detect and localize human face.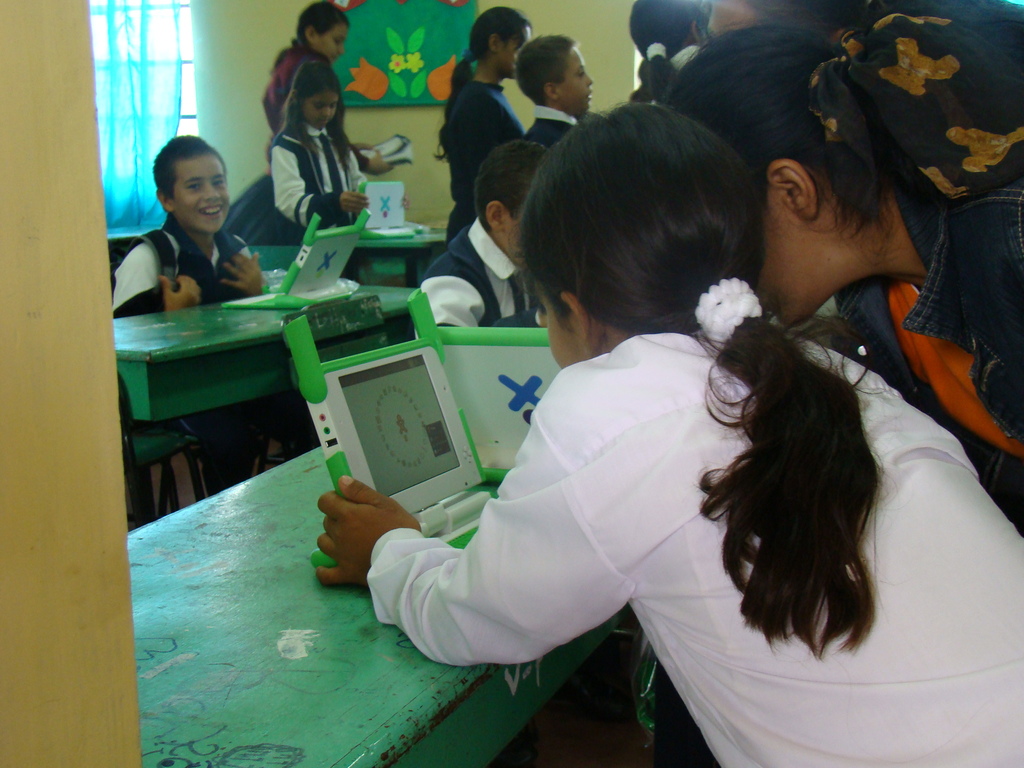
Localized at (499, 27, 532, 77).
